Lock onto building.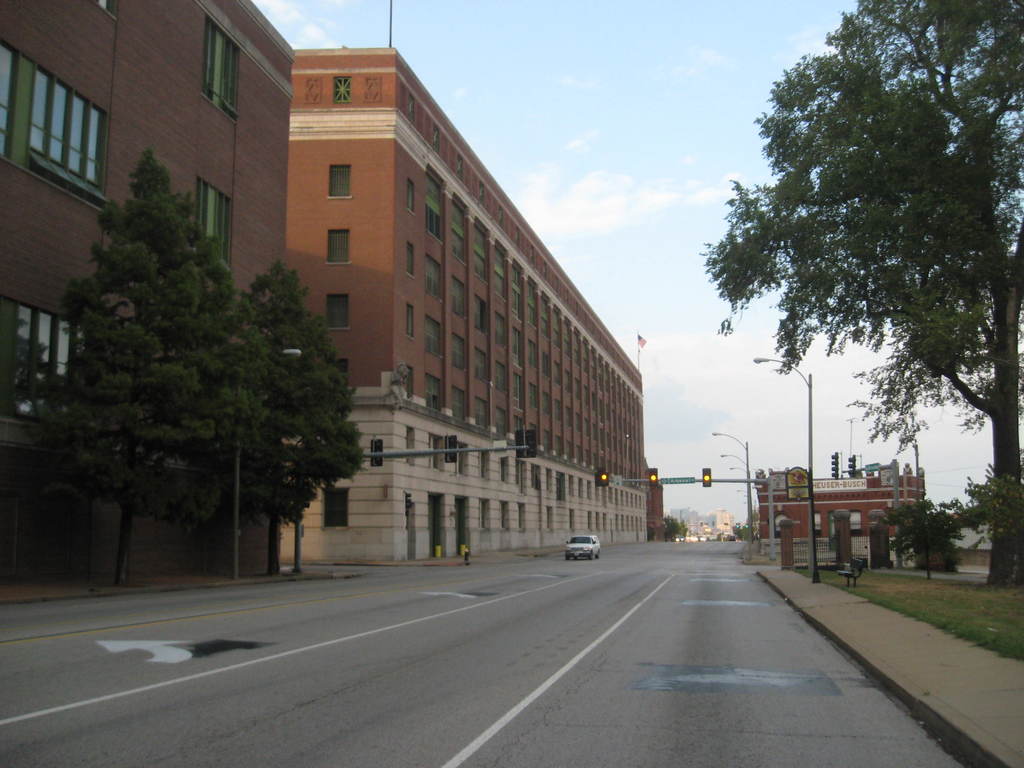
Locked: 292 42 641 567.
